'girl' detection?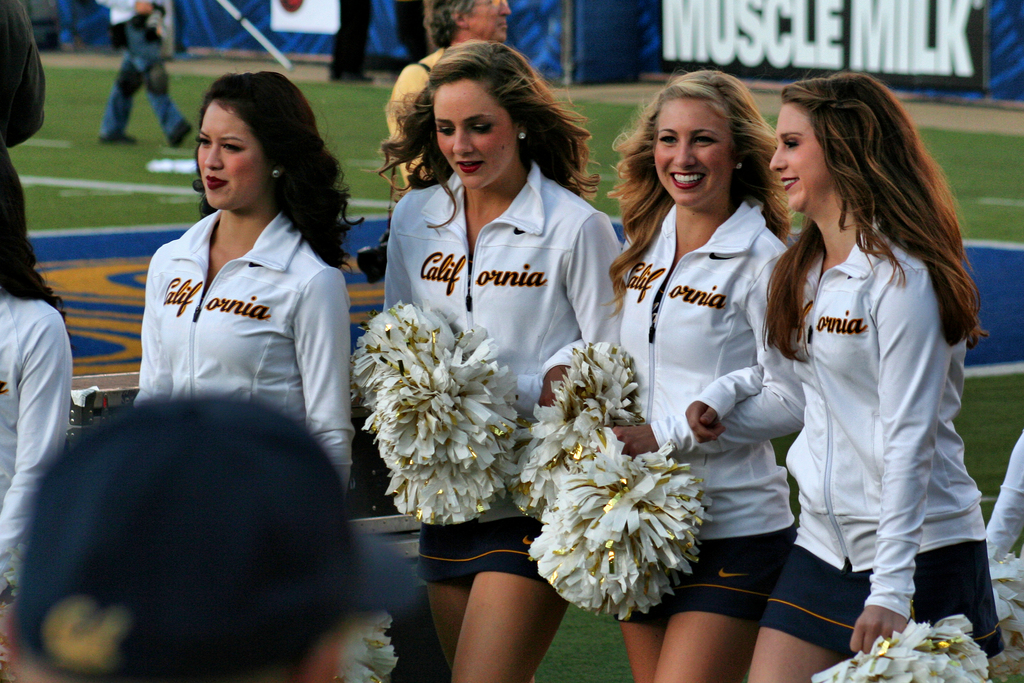
{"left": 566, "top": 63, "right": 805, "bottom": 682}
